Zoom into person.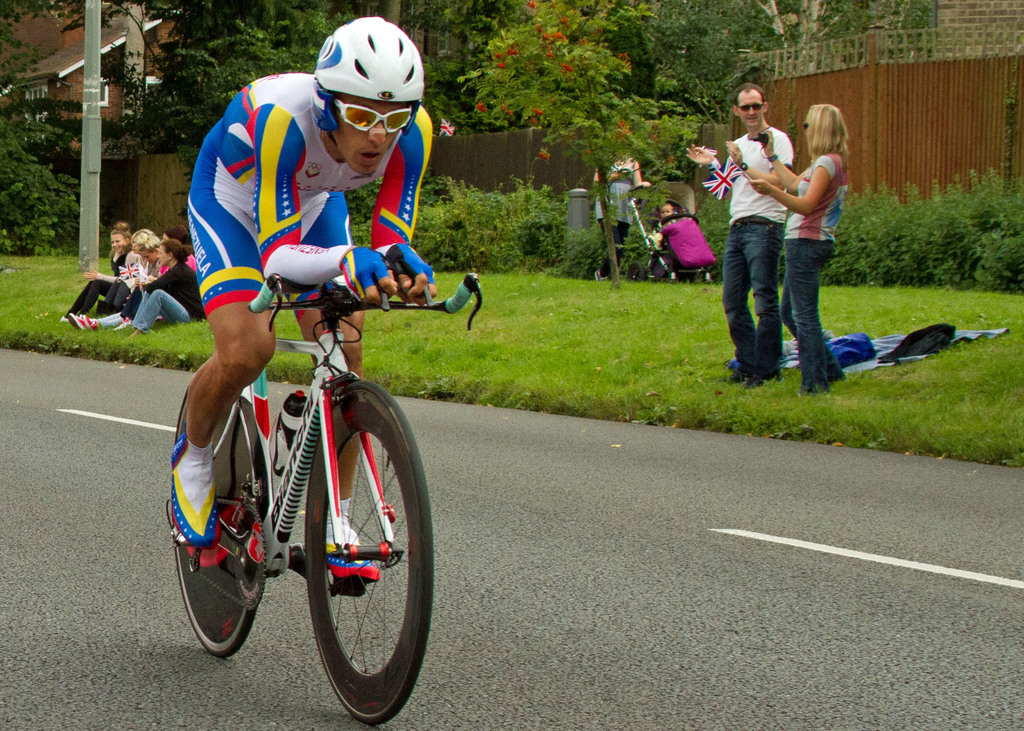
Zoom target: bbox(124, 239, 212, 339).
